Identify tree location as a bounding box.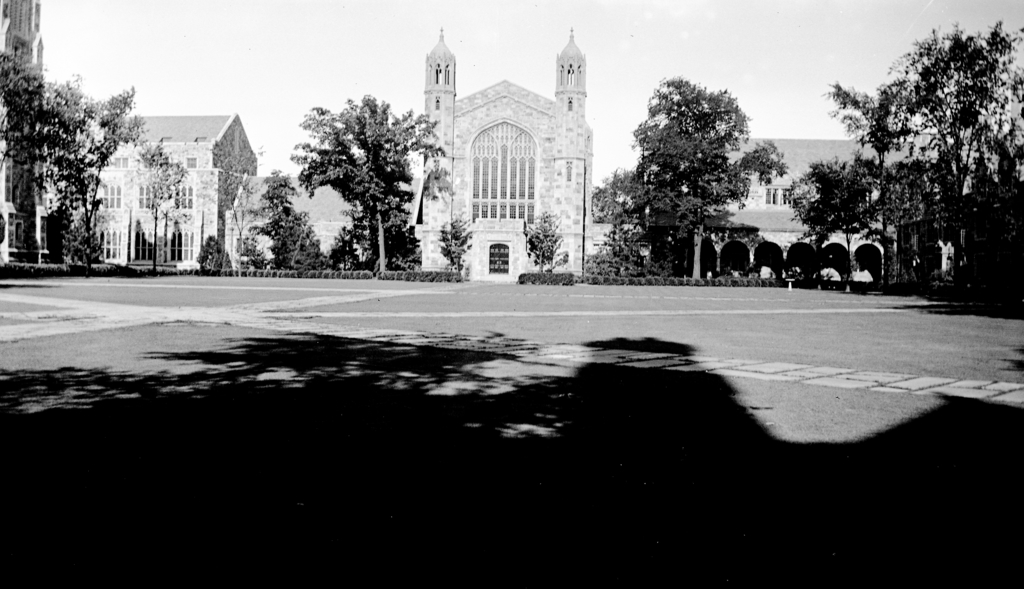
detection(140, 138, 190, 271).
